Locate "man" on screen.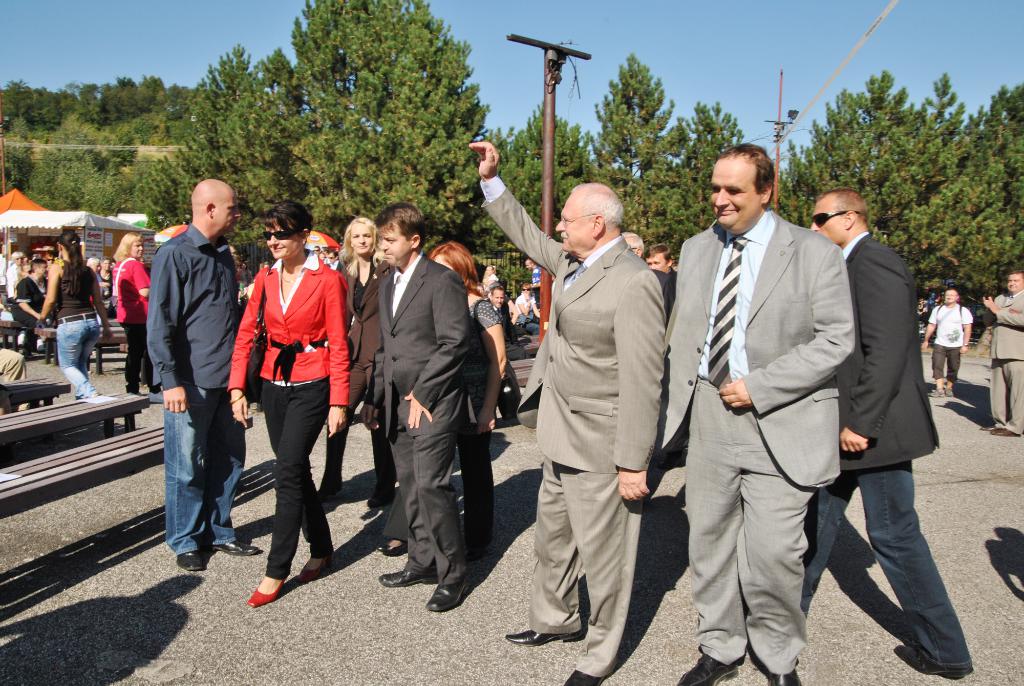
On screen at locate(657, 137, 854, 685).
